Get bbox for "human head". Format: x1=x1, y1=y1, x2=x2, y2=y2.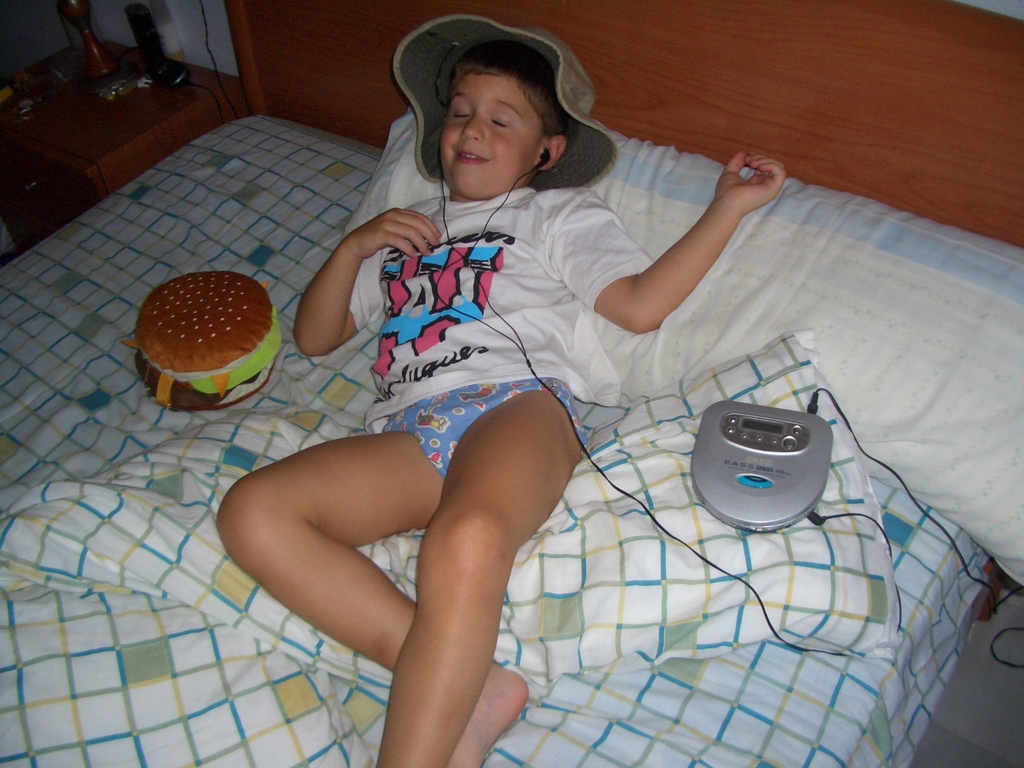
x1=437, y1=44, x2=577, y2=200.
